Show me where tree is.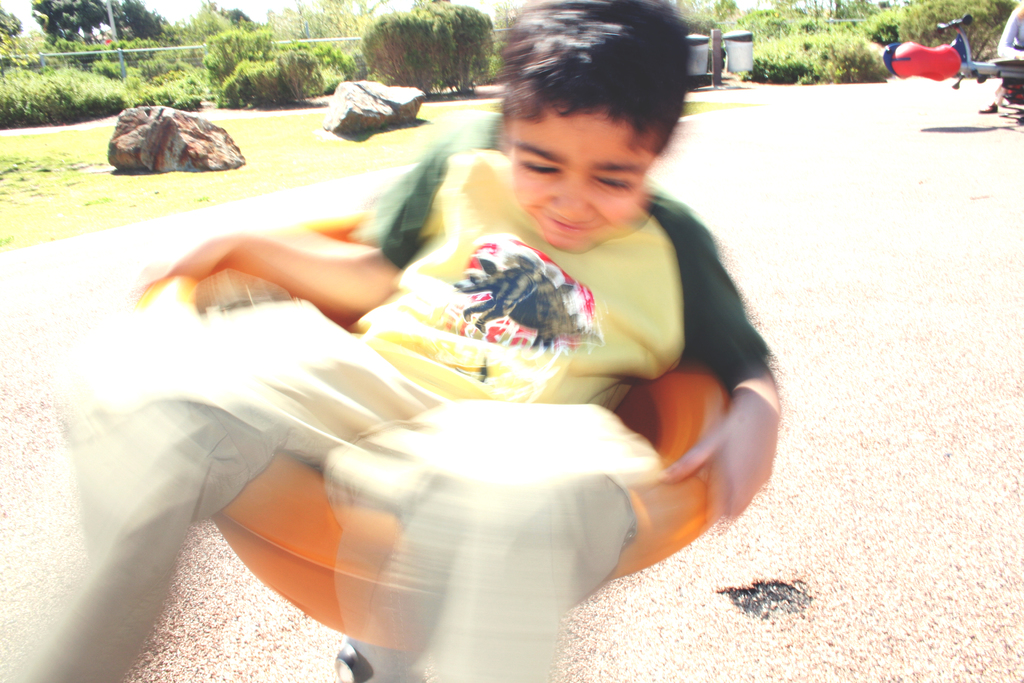
tree is at bbox(1, 1, 24, 63).
